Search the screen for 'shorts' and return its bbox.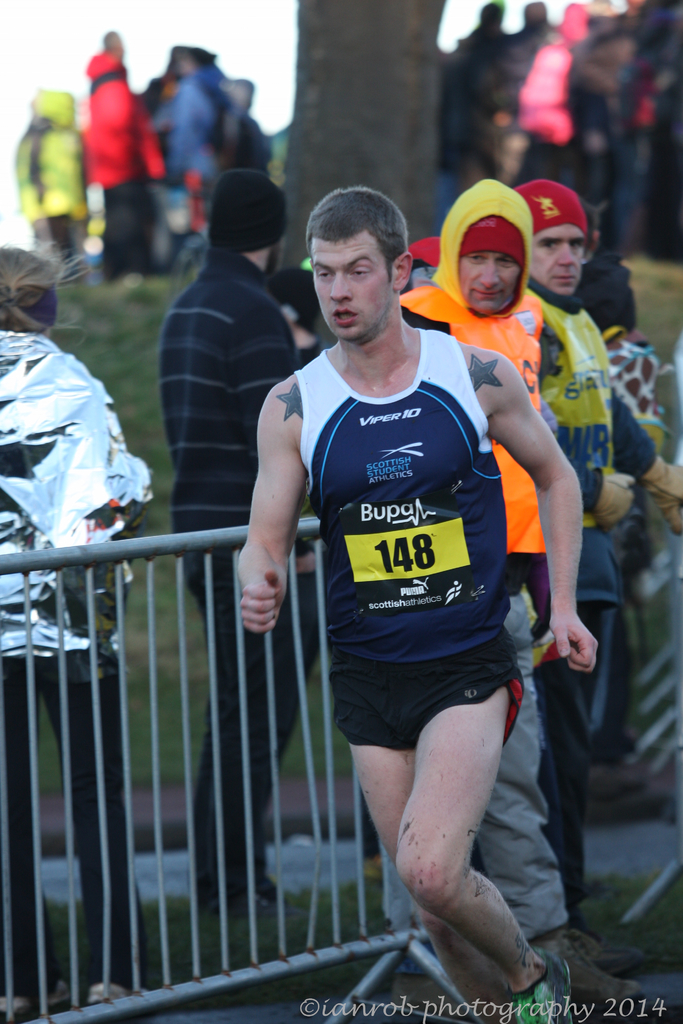
Found: l=334, t=630, r=523, b=754.
